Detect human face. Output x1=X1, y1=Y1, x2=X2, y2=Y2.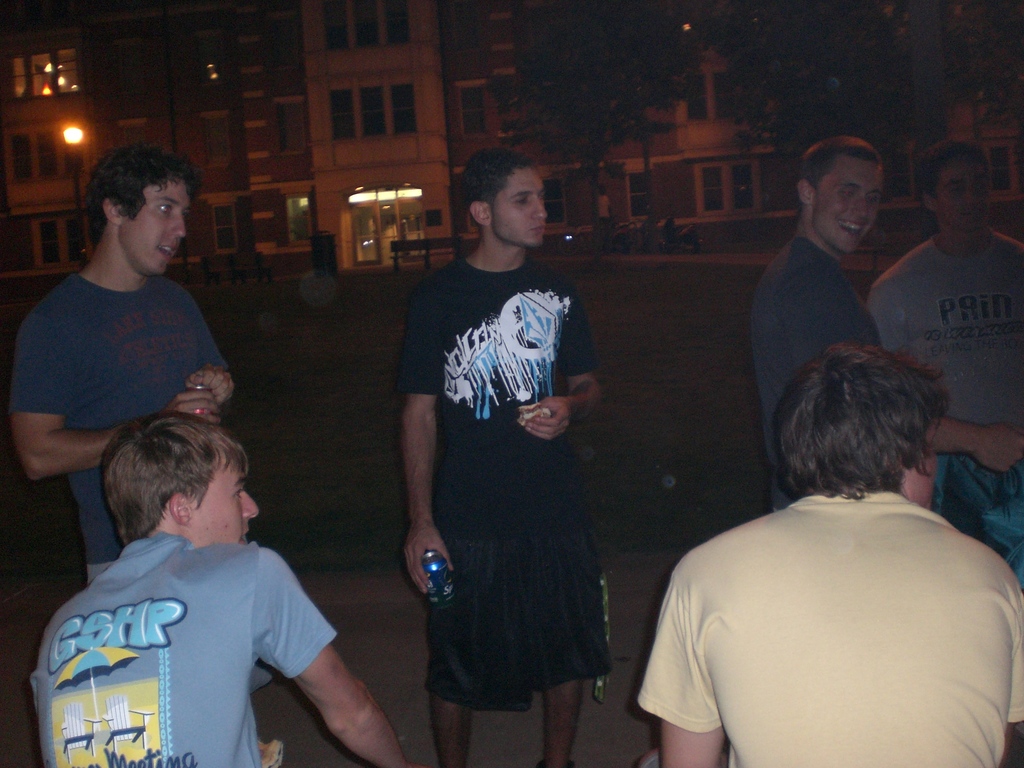
x1=494, y1=164, x2=548, y2=239.
